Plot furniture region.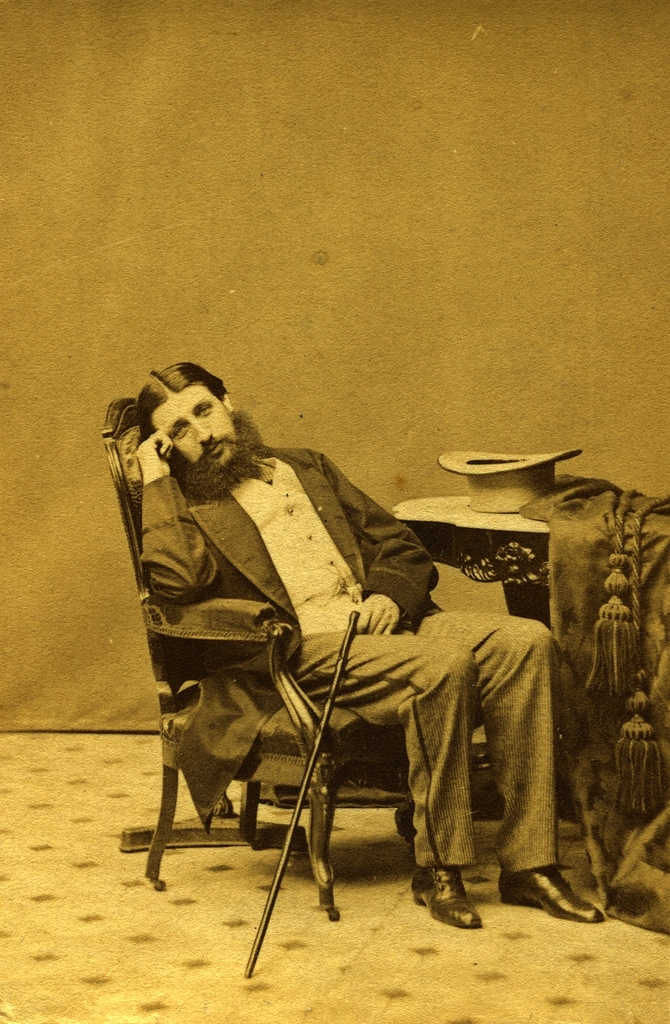
Plotted at l=387, t=490, r=669, b=841.
